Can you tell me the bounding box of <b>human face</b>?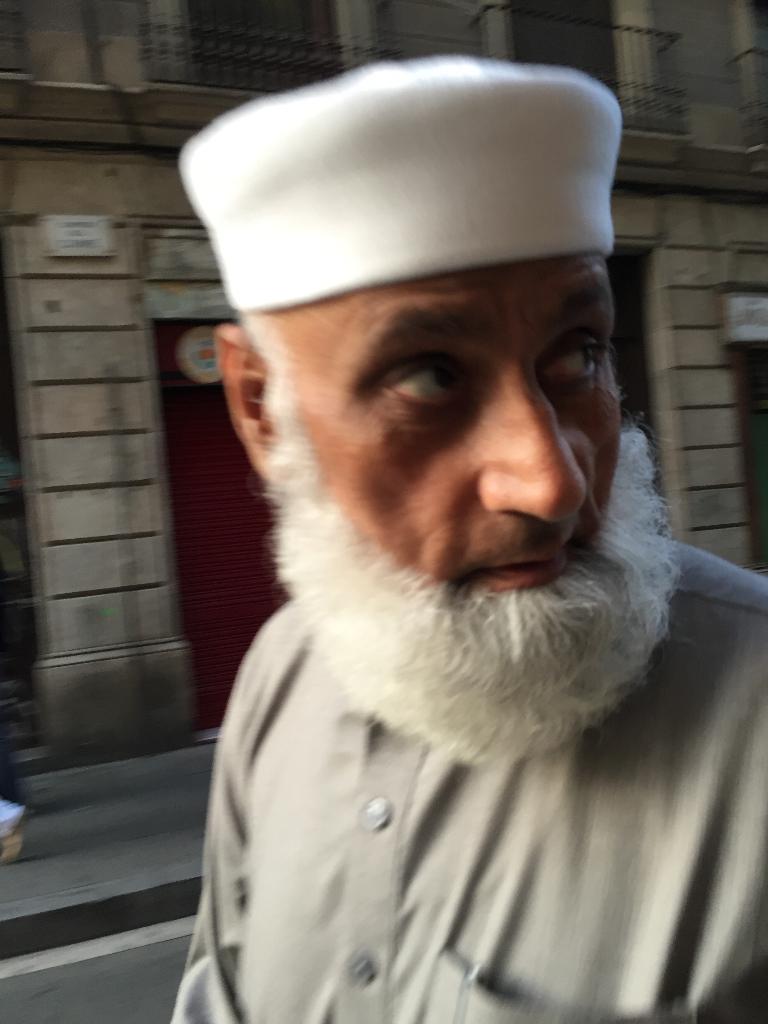
bbox=[266, 257, 625, 605].
